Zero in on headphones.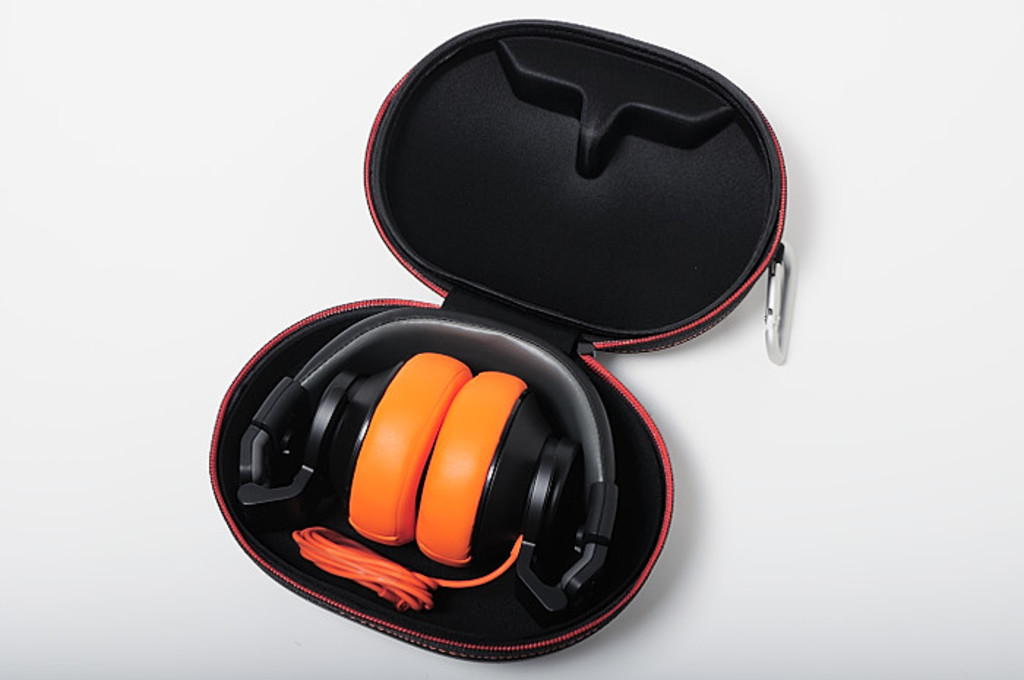
Zeroed in: (left=231, top=316, right=625, bottom=626).
